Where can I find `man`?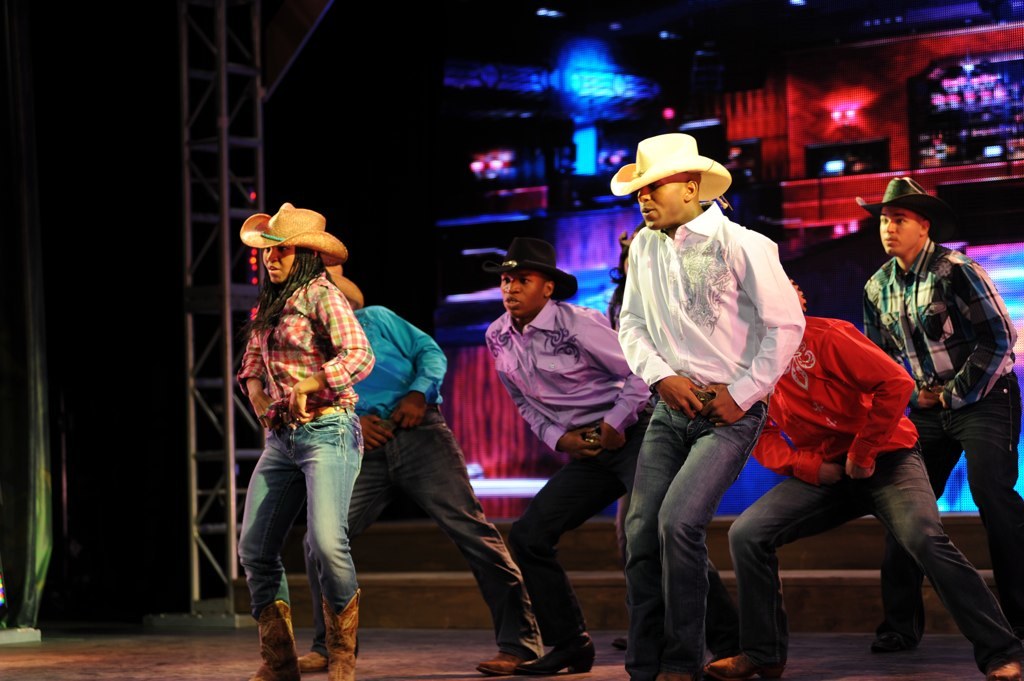
You can find it at 705,314,1023,680.
